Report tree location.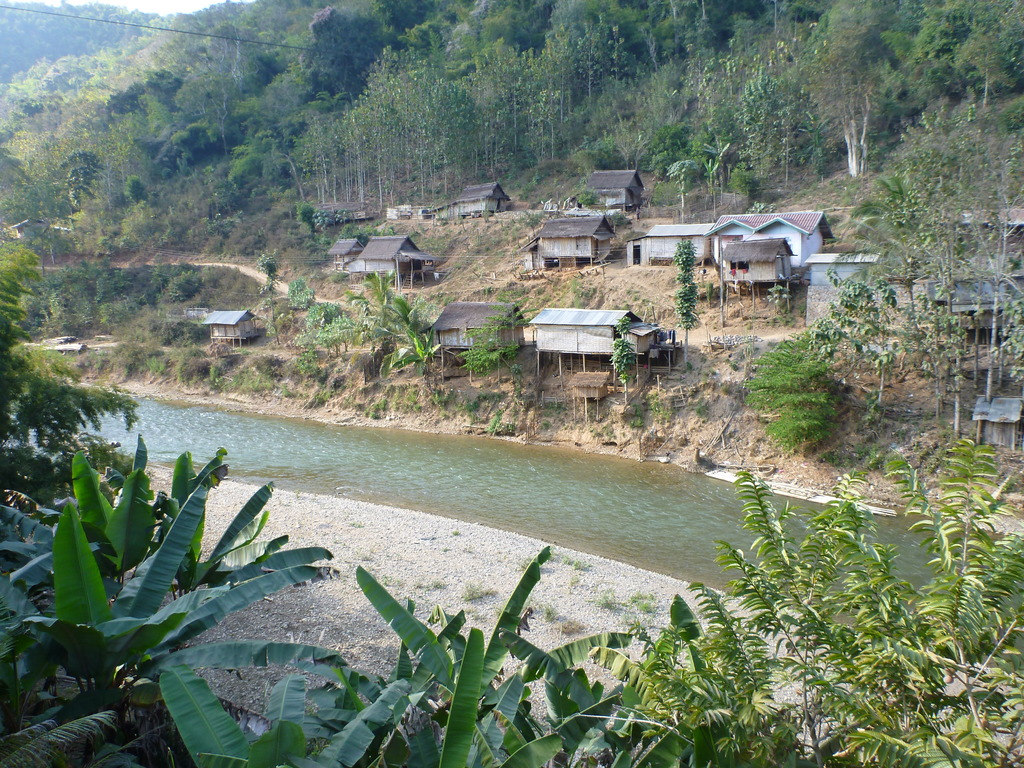
Report: <region>812, 21, 905, 177</region>.
